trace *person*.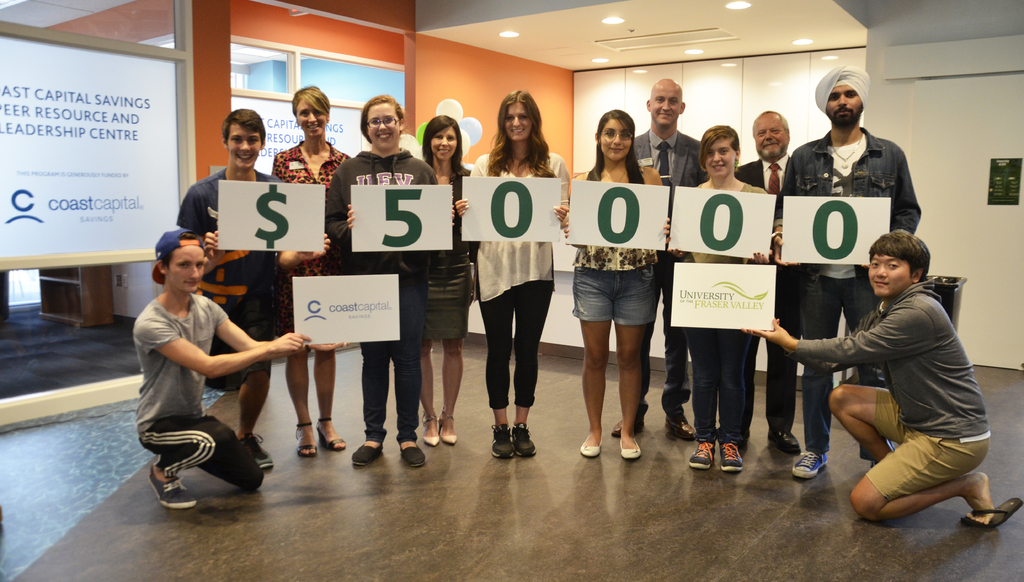
Traced to 325,89,452,467.
